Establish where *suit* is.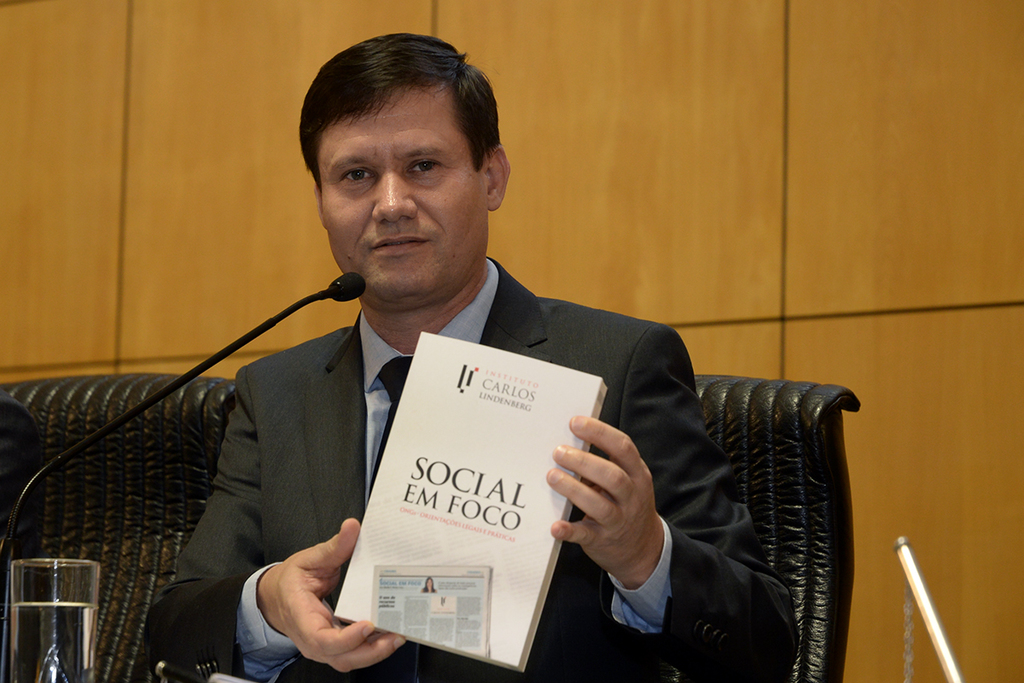
Established at box(181, 231, 695, 675).
